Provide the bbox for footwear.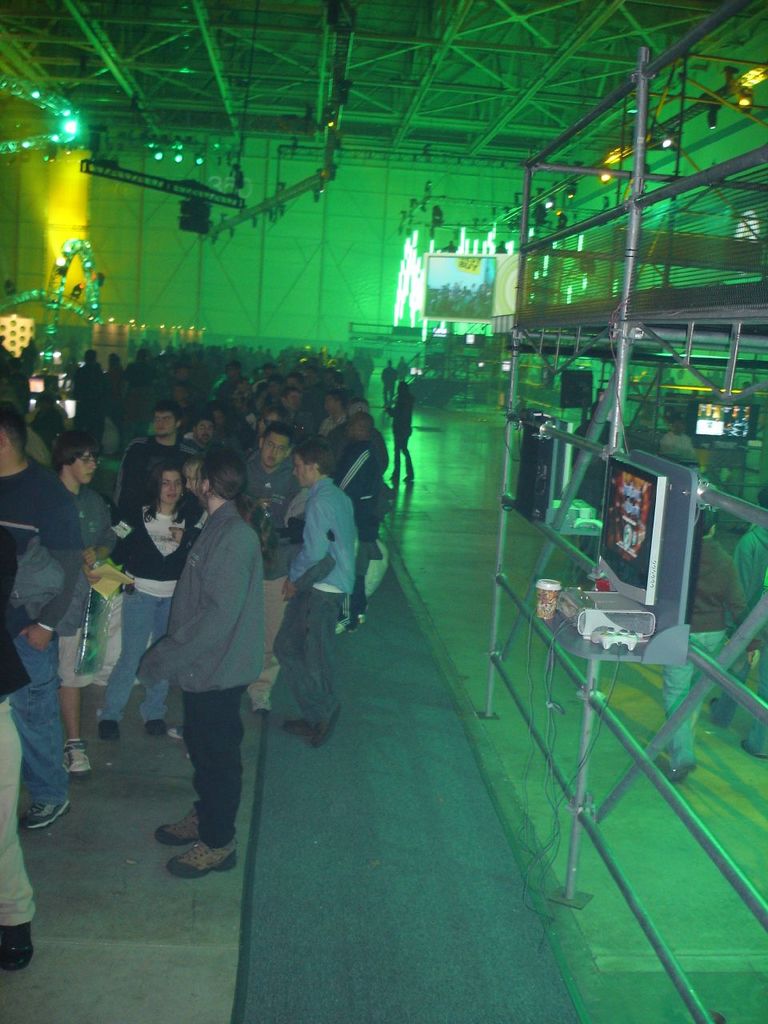
<box>14,797,72,825</box>.
